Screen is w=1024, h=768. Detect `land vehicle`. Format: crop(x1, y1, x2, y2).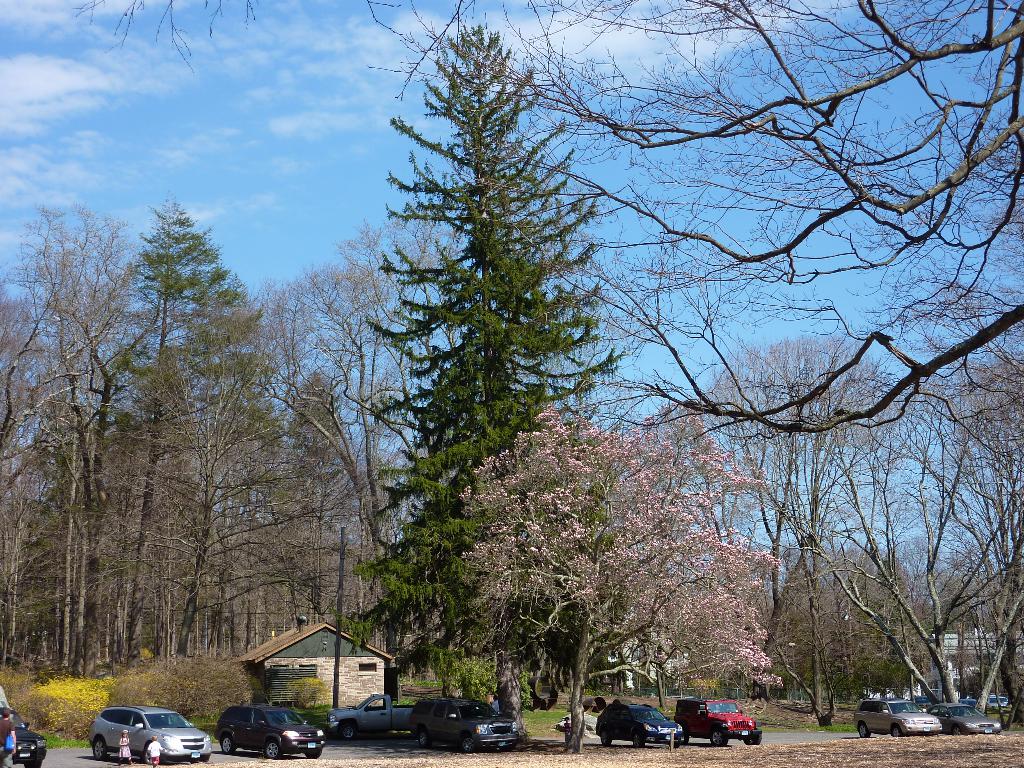
crop(405, 692, 518, 751).
